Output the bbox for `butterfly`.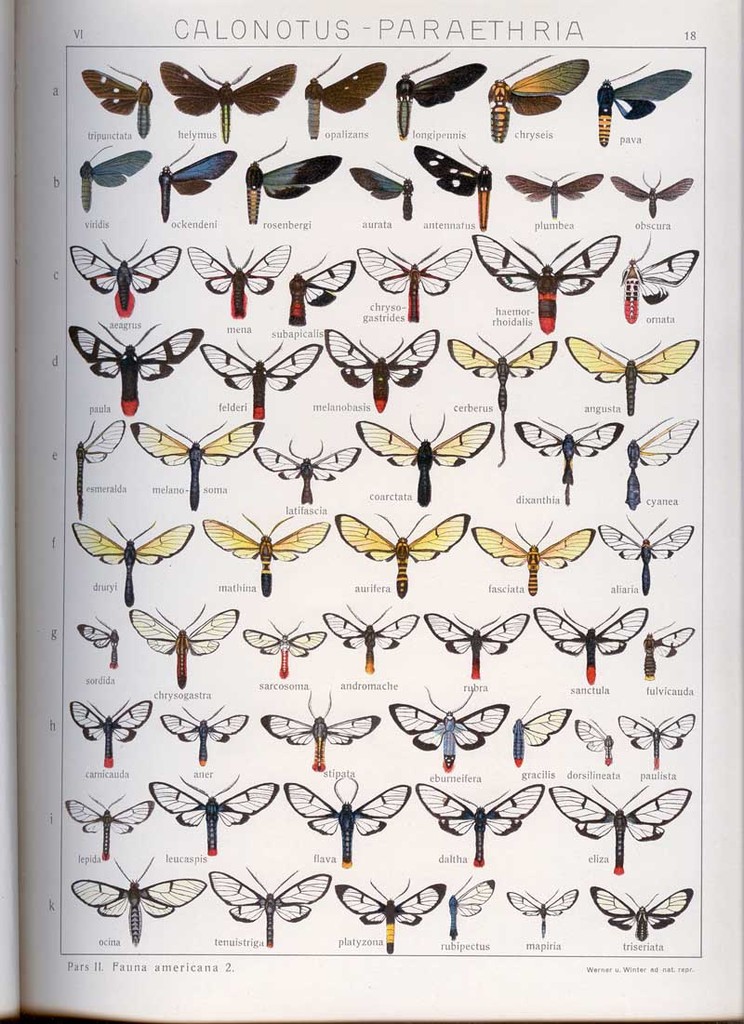
{"x1": 70, "y1": 413, "x2": 131, "y2": 523}.
